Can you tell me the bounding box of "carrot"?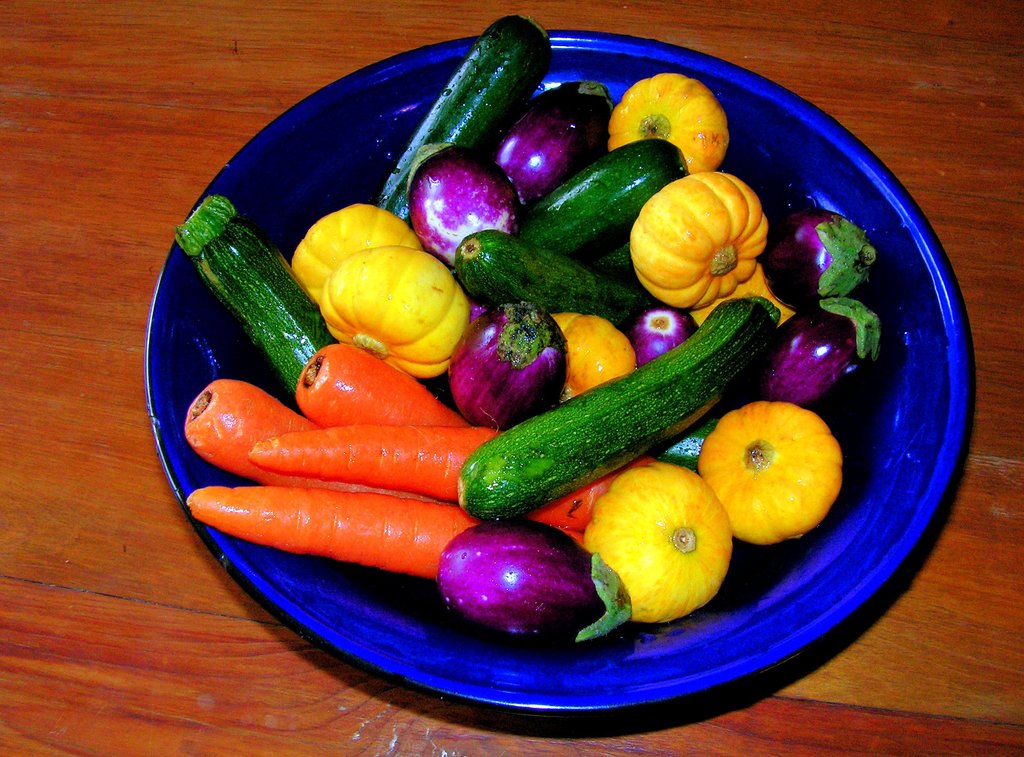
(x1=183, y1=380, x2=316, y2=478).
